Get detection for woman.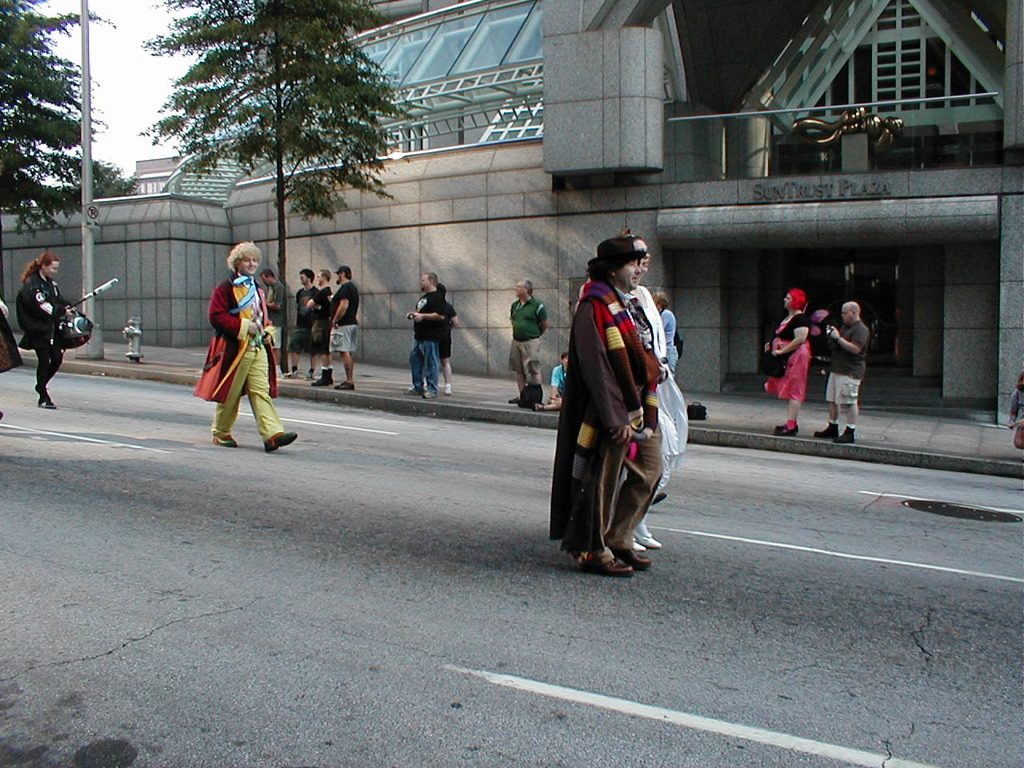
Detection: 762:285:812:435.
